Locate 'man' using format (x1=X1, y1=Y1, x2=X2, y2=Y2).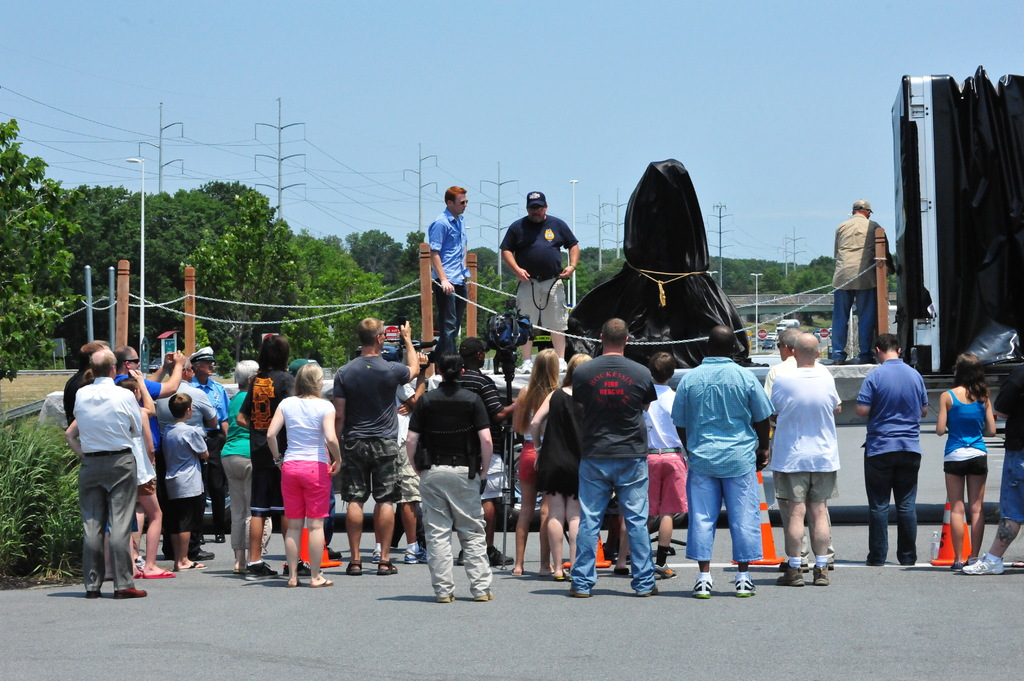
(x1=63, y1=338, x2=112, y2=439).
